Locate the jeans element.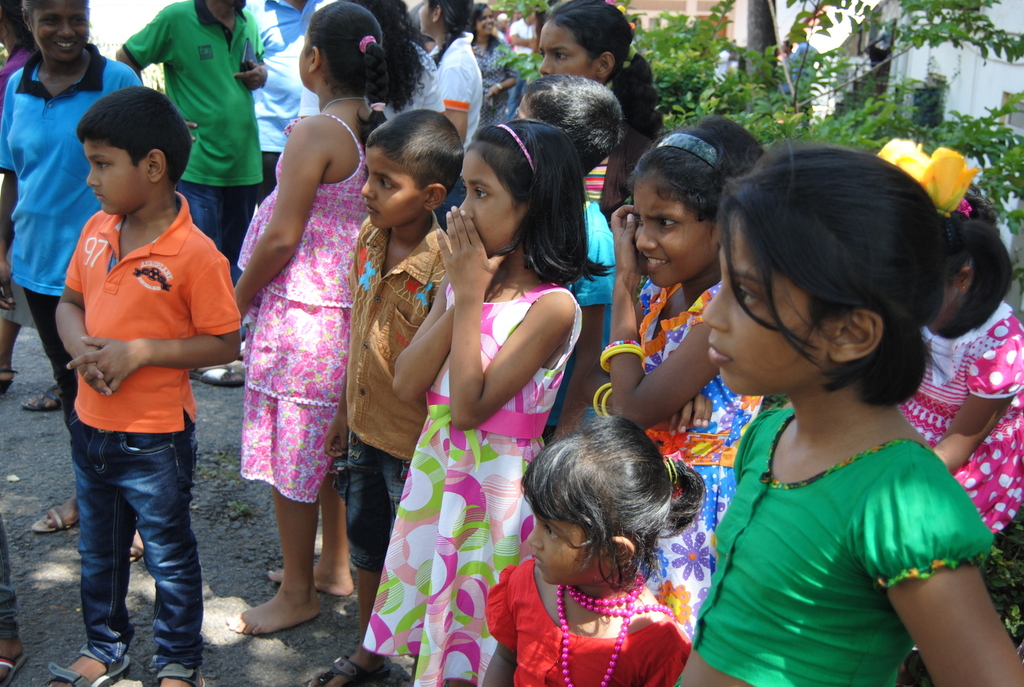
Element bbox: box(179, 181, 257, 264).
